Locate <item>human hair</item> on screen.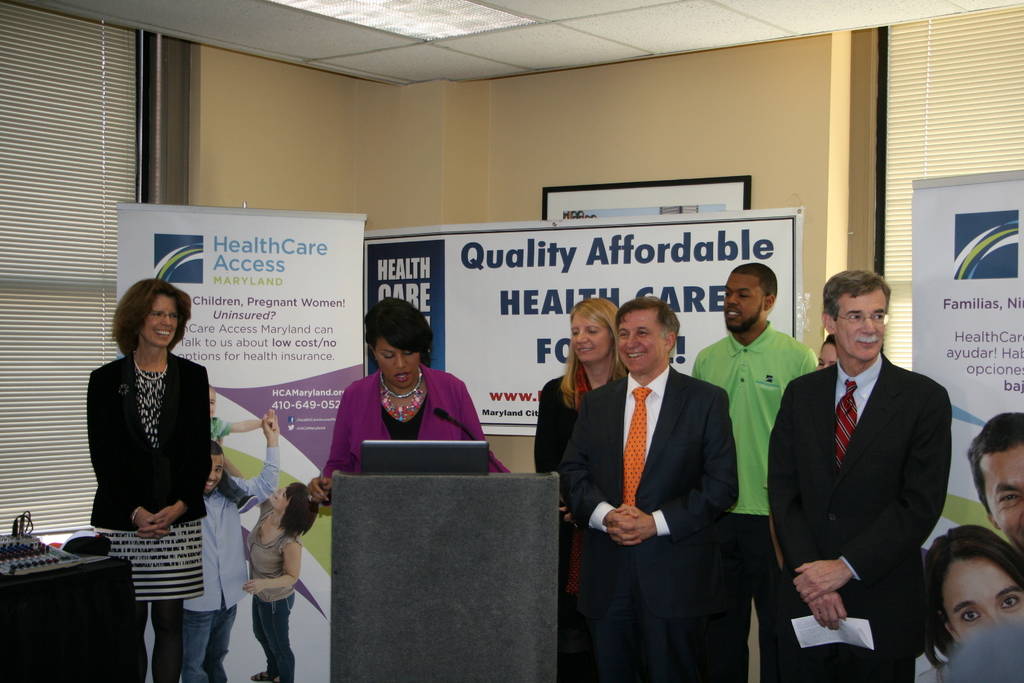
On screen at (left=559, top=294, right=626, bottom=414).
